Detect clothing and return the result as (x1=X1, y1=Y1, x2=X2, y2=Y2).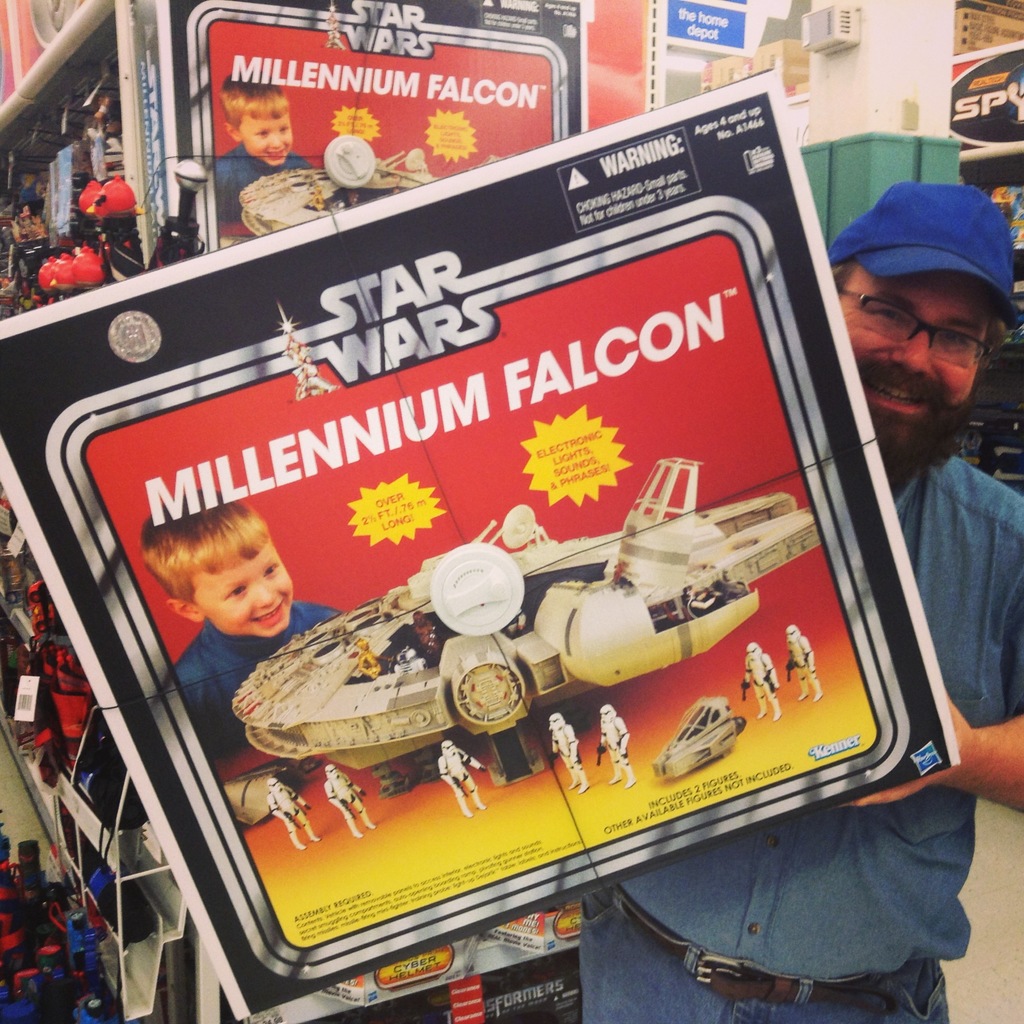
(x1=204, y1=143, x2=324, y2=230).
